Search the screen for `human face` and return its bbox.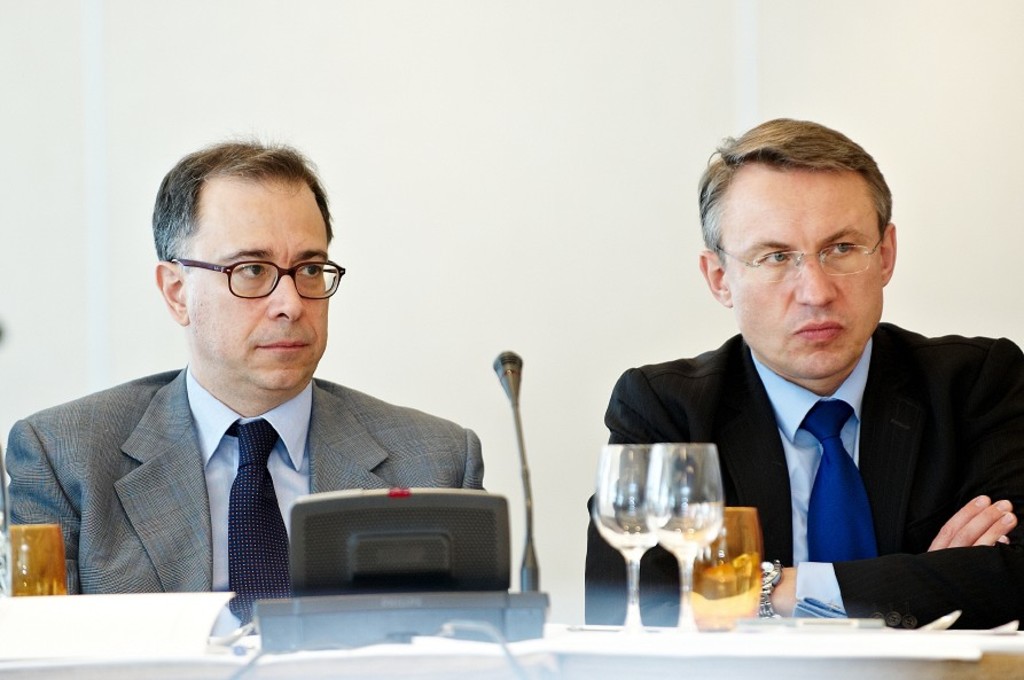
Found: region(208, 212, 331, 389).
